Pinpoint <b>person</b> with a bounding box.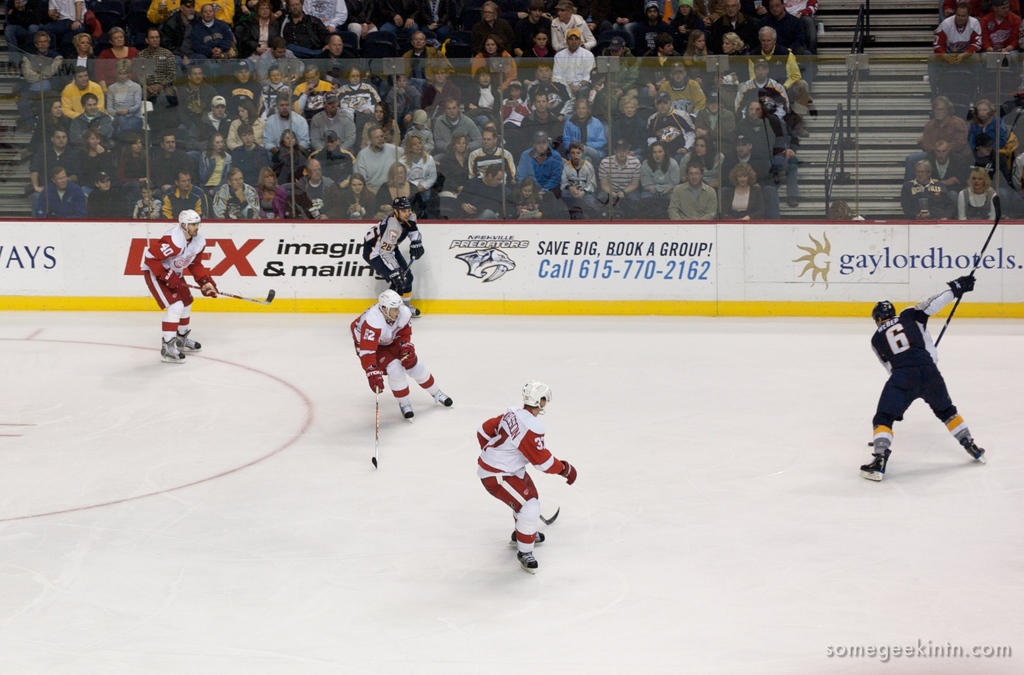
(980,0,1023,61).
